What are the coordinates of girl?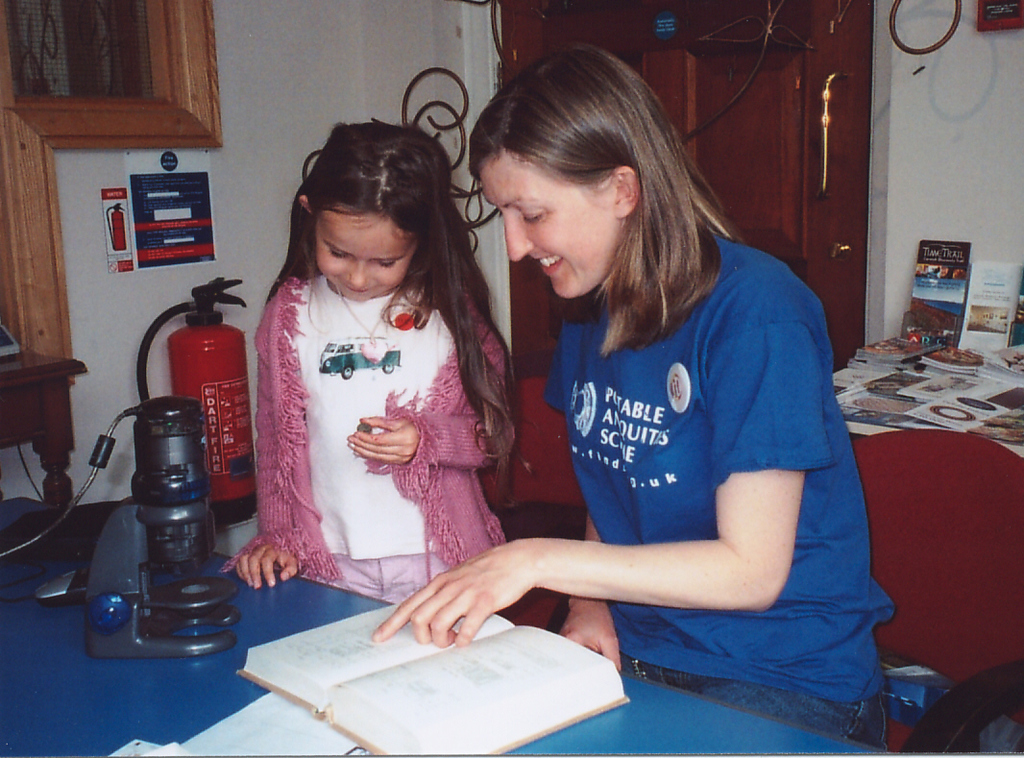
pyautogui.locateOnScreen(226, 119, 514, 599).
